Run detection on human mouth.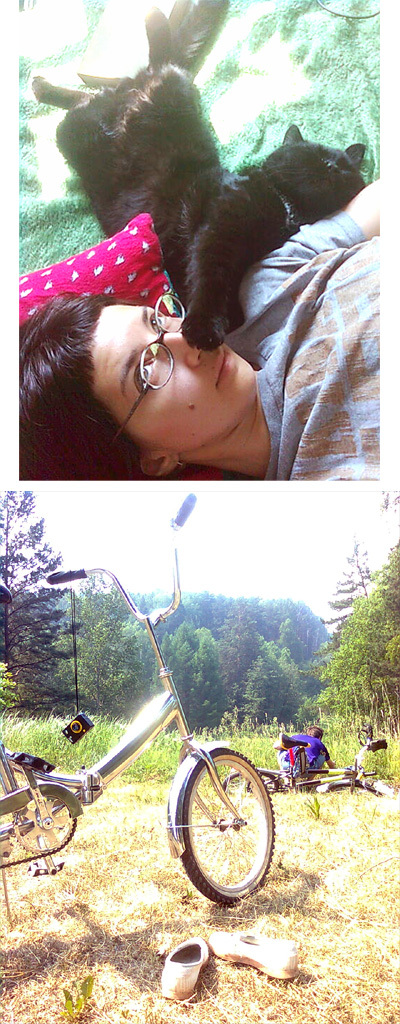
Result: {"left": 221, "top": 345, "right": 236, "bottom": 385}.
